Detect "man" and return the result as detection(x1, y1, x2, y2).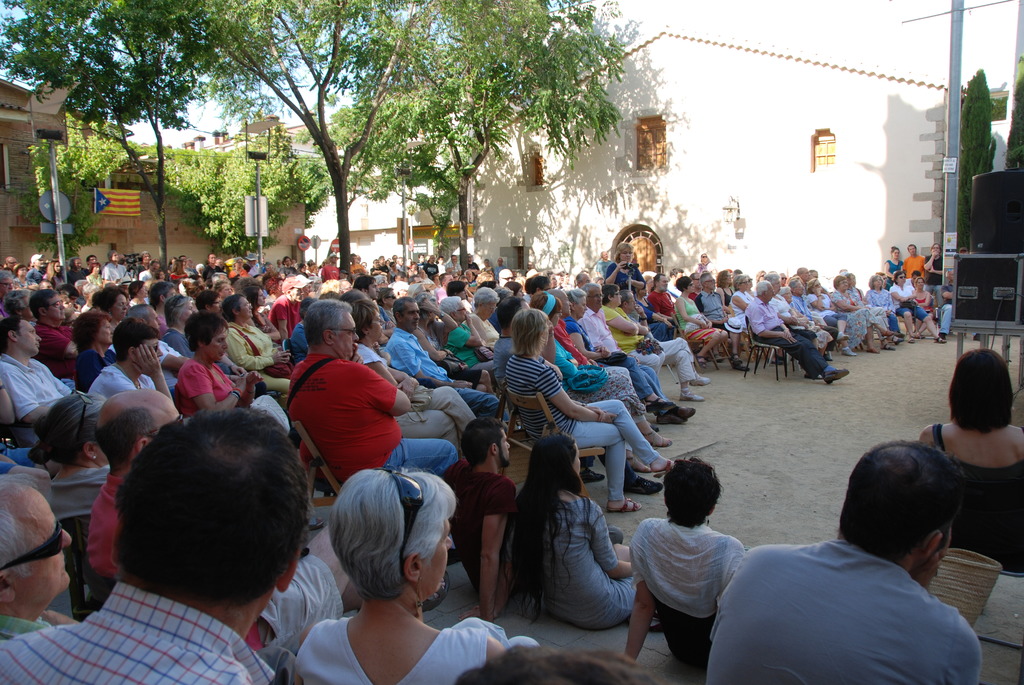
detection(572, 280, 698, 424).
